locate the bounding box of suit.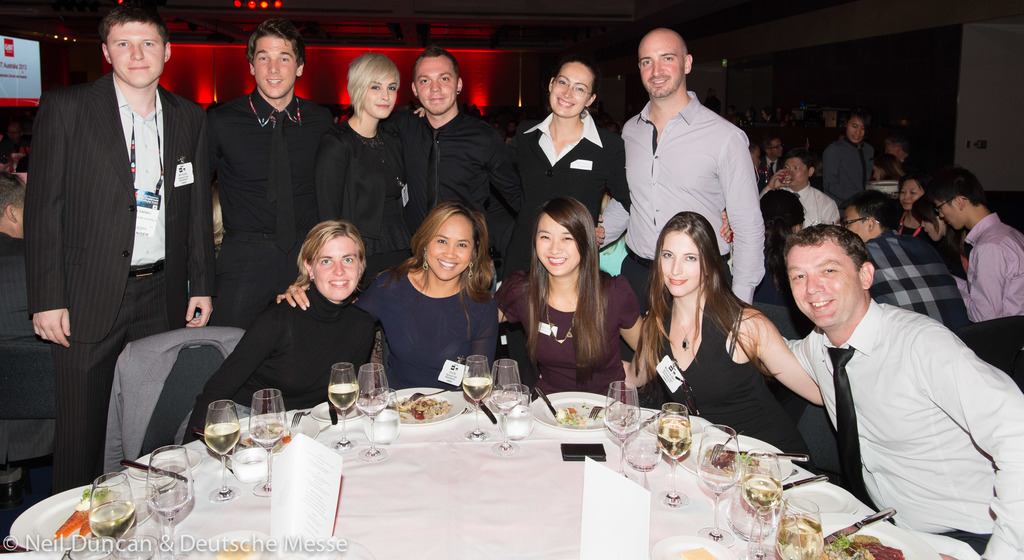
Bounding box: 28,31,204,501.
